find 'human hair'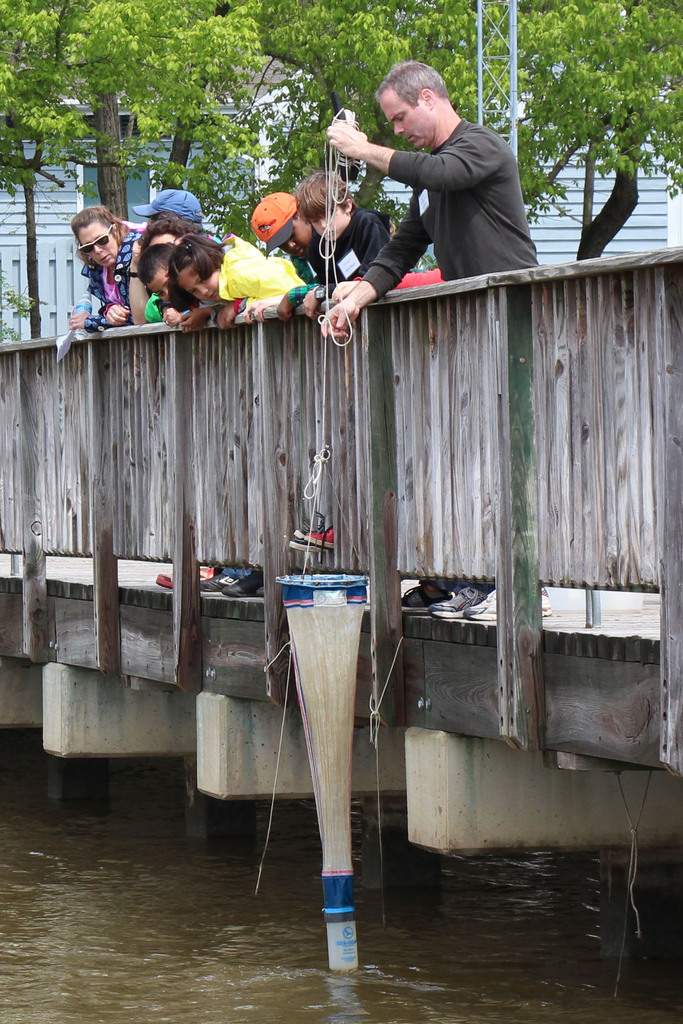
left=166, top=235, right=226, bottom=310
